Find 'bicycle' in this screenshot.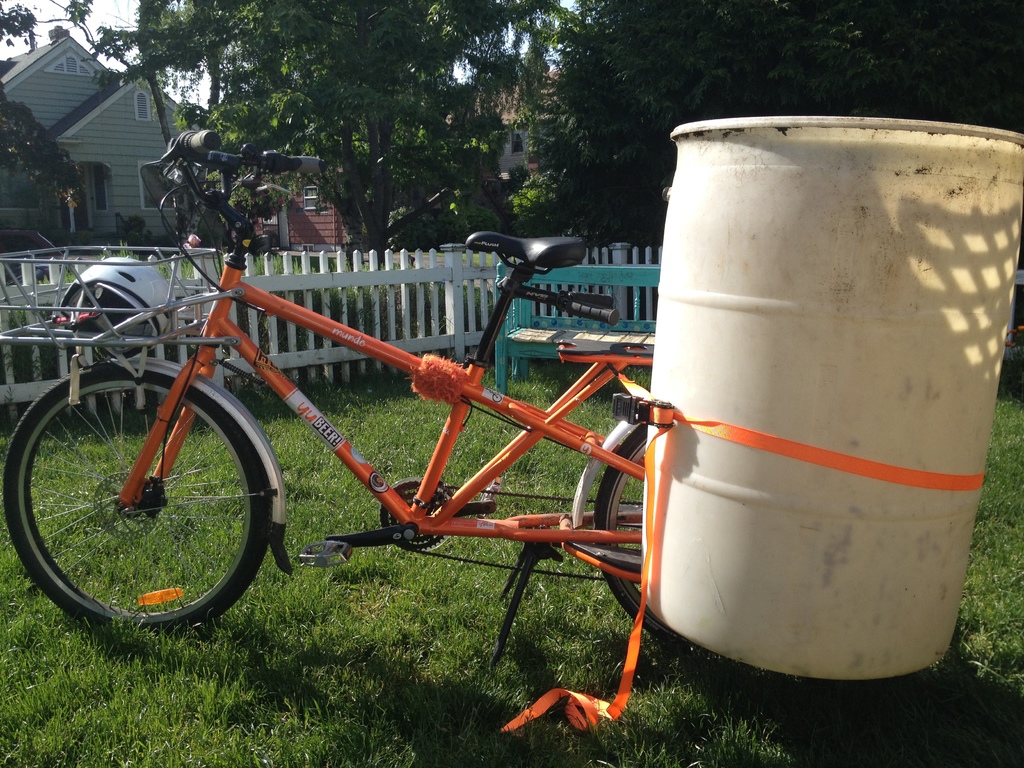
The bounding box for 'bicycle' is 0:122:692:638.
